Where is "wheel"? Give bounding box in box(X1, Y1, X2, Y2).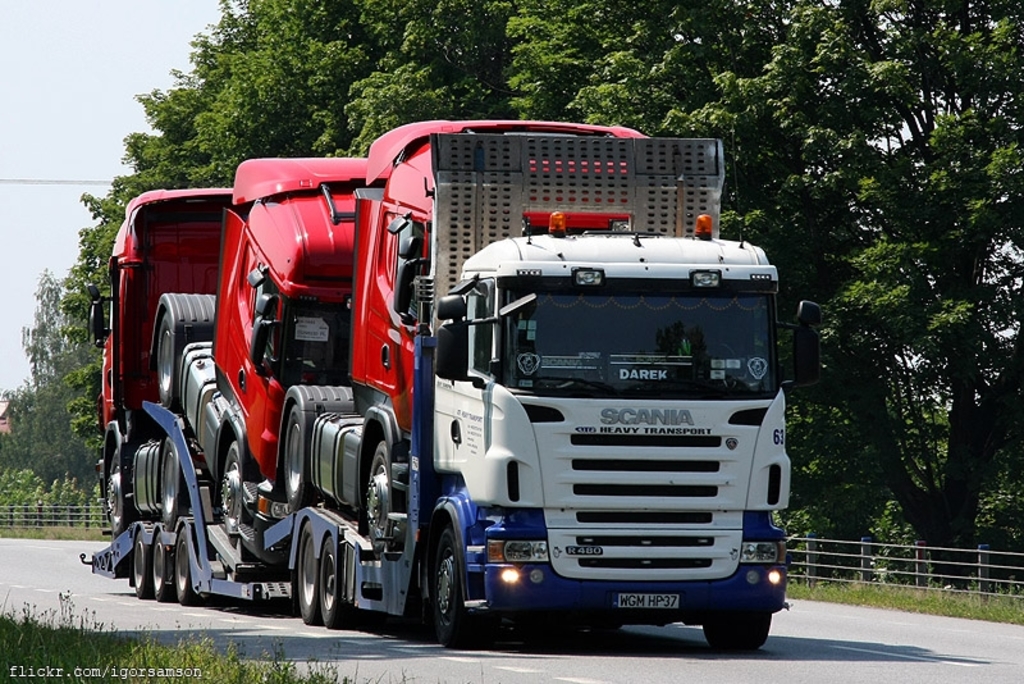
box(150, 528, 166, 597).
